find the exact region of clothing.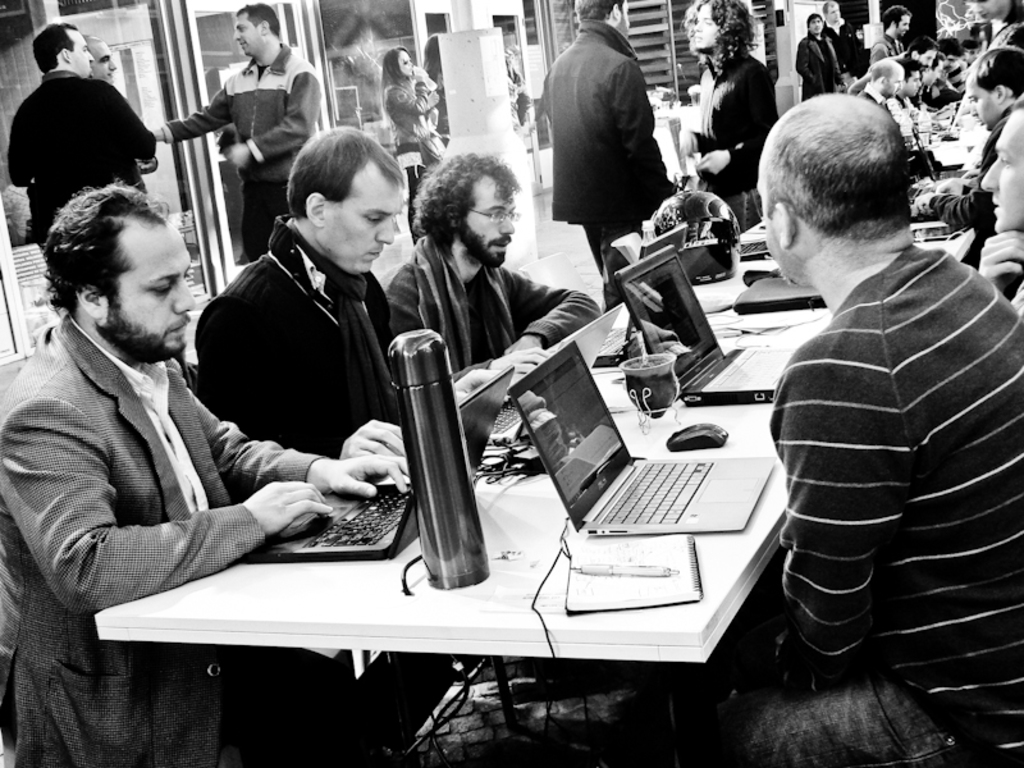
Exact region: pyautogui.locateOnScreen(792, 28, 844, 101).
